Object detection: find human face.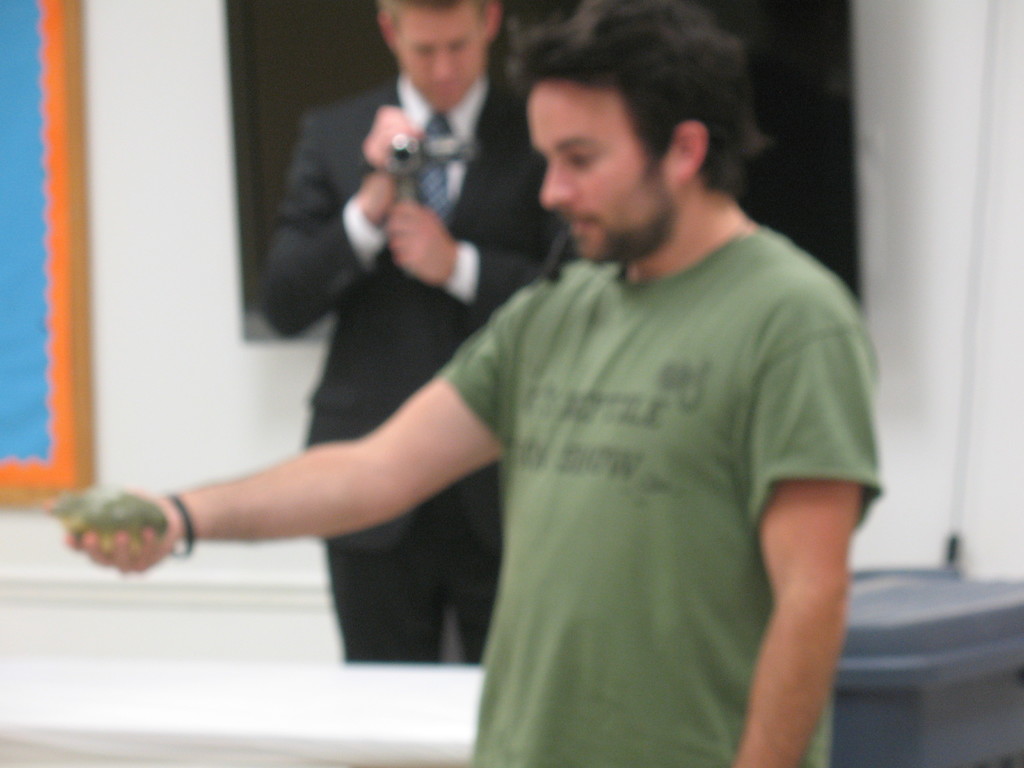
<region>398, 10, 481, 111</region>.
